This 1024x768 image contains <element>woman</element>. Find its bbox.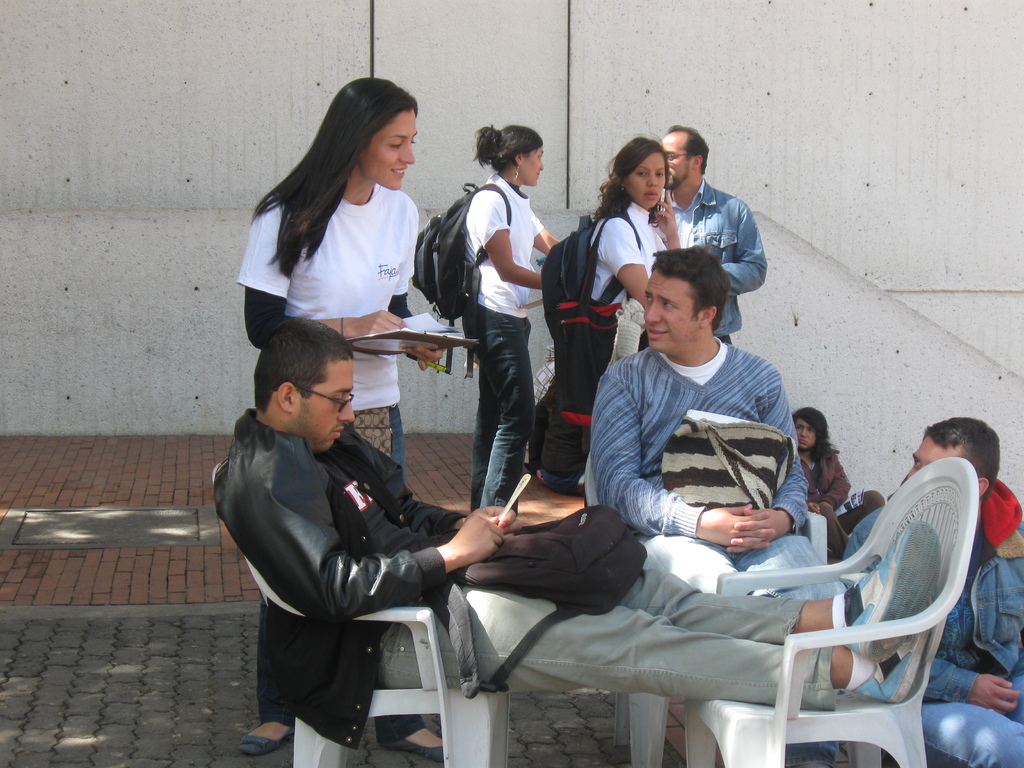
box(557, 131, 689, 481).
